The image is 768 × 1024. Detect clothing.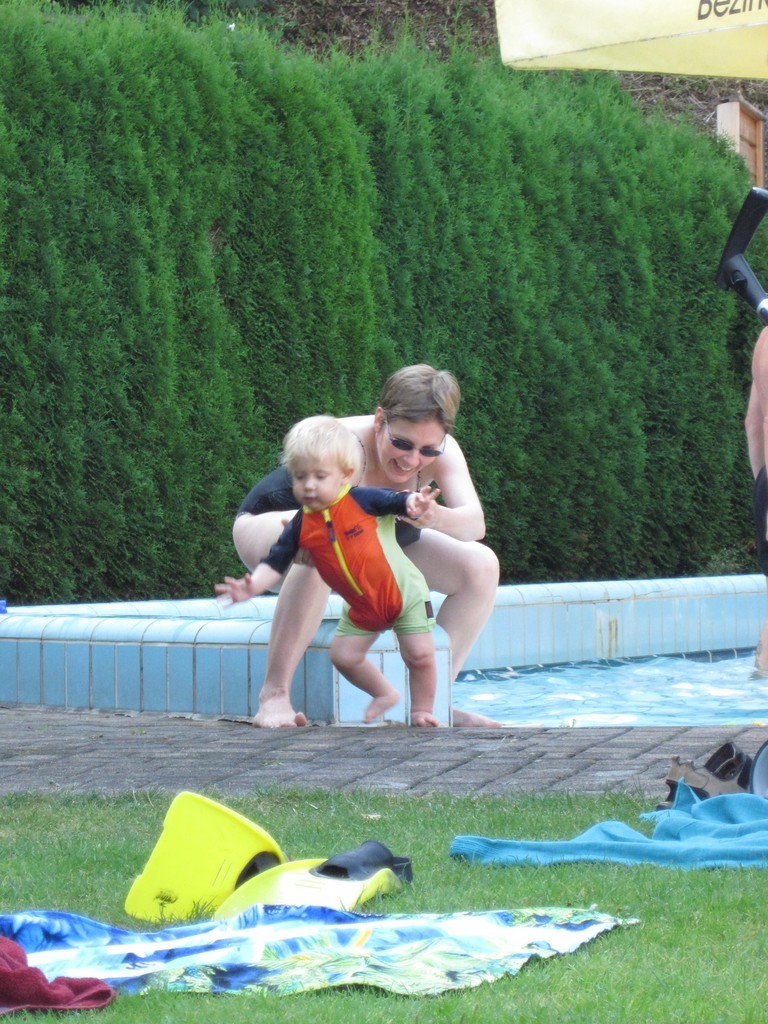
Detection: <region>235, 466, 419, 549</region>.
